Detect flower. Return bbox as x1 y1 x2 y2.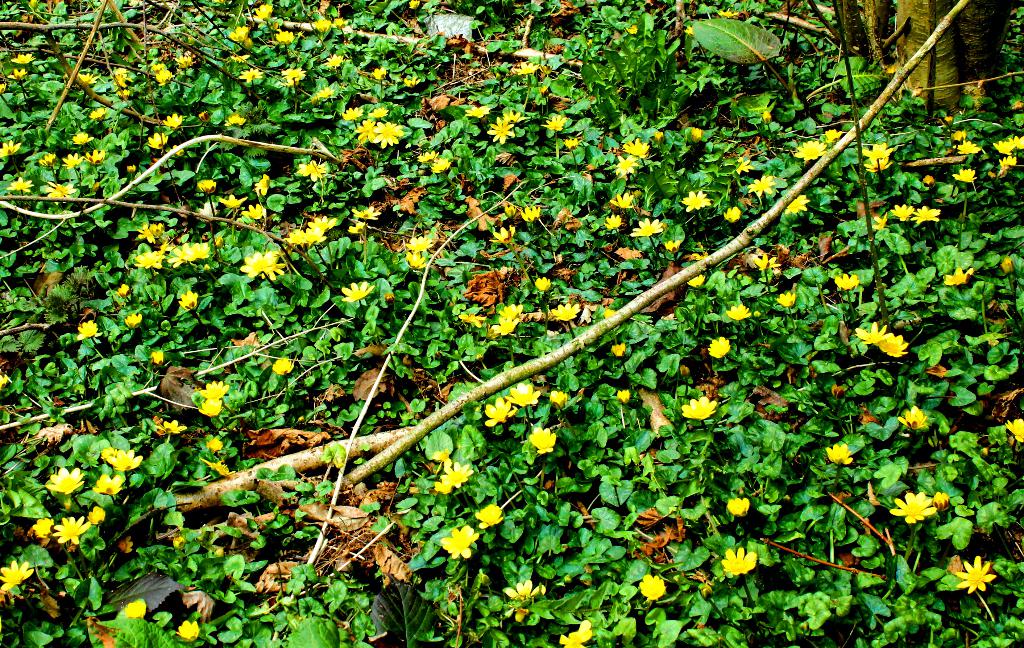
157 111 184 131.
